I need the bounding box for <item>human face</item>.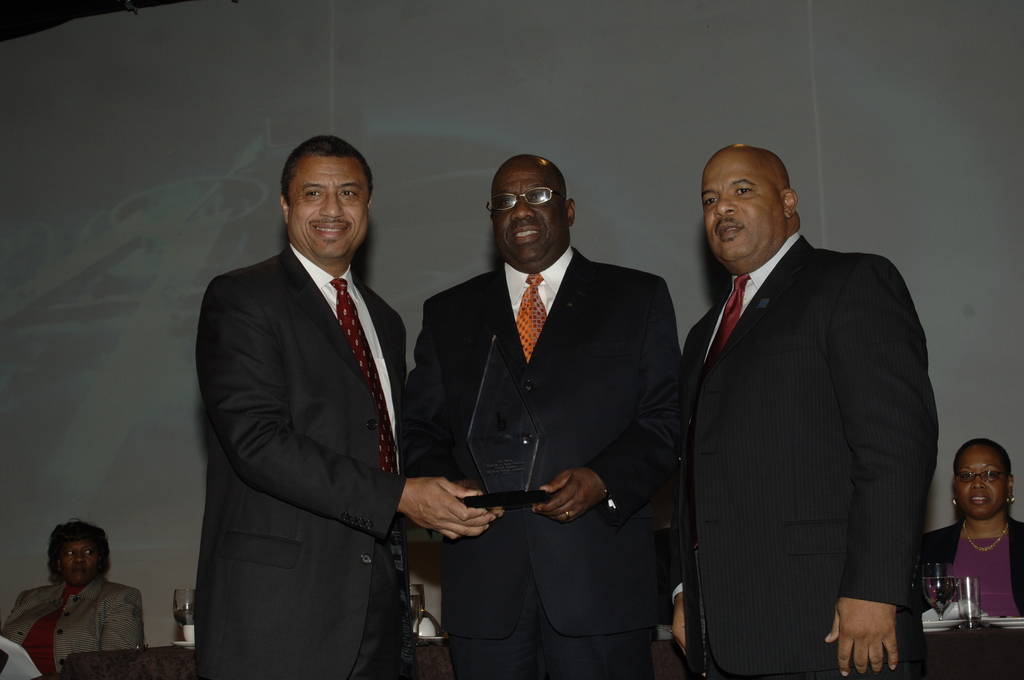
Here it is: Rect(61, 545, 98, 585).
